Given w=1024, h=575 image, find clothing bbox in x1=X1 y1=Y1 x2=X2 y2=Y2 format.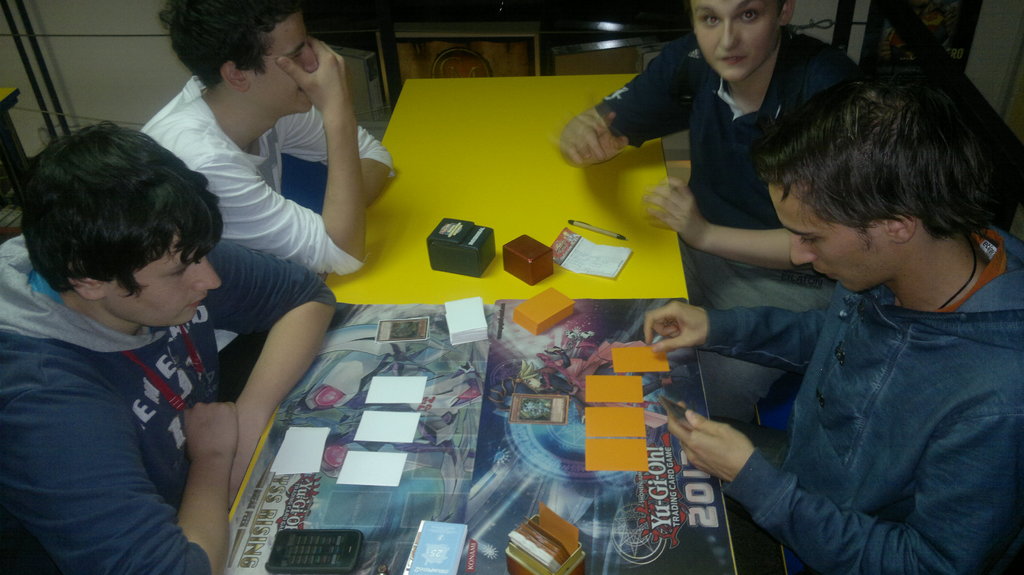
x1=661 y1=192 x2=1023 y2=573.
